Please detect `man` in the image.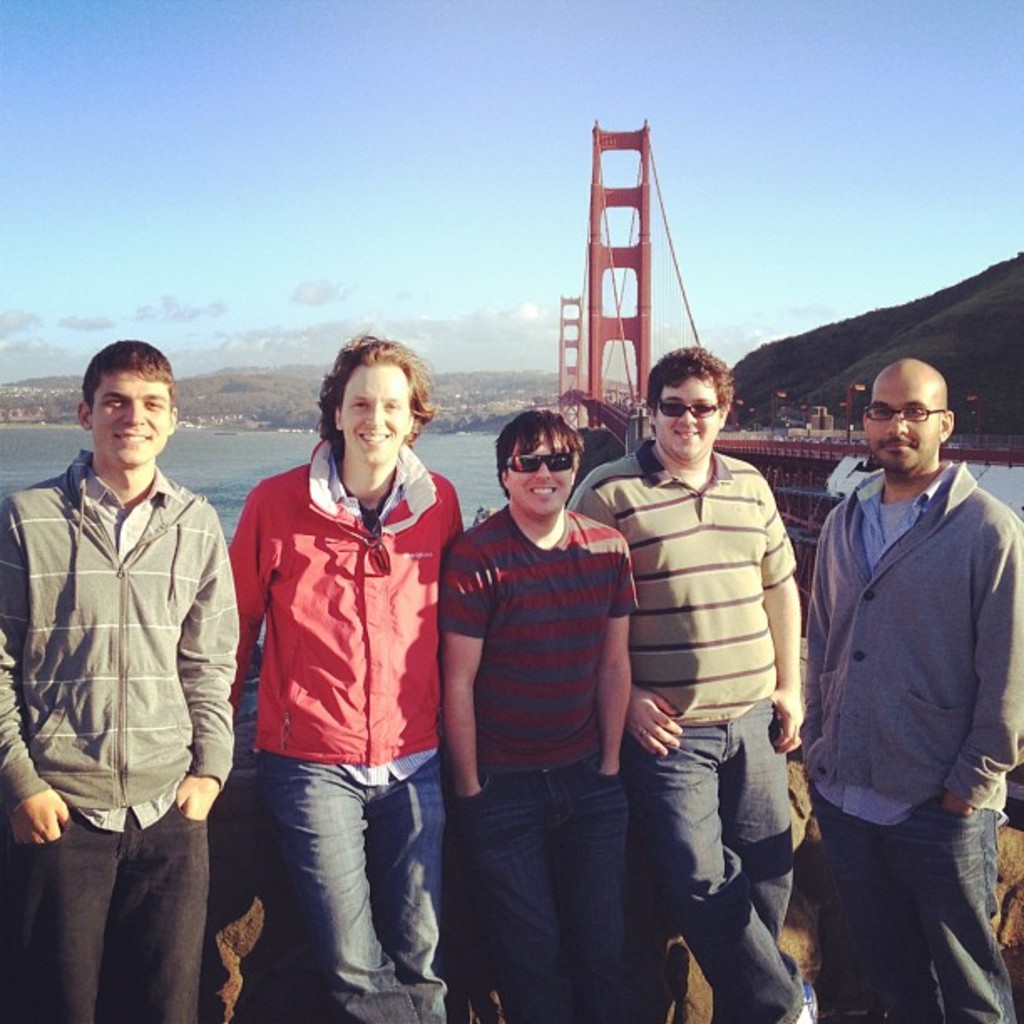
region(435, 410, 639, 1022).
